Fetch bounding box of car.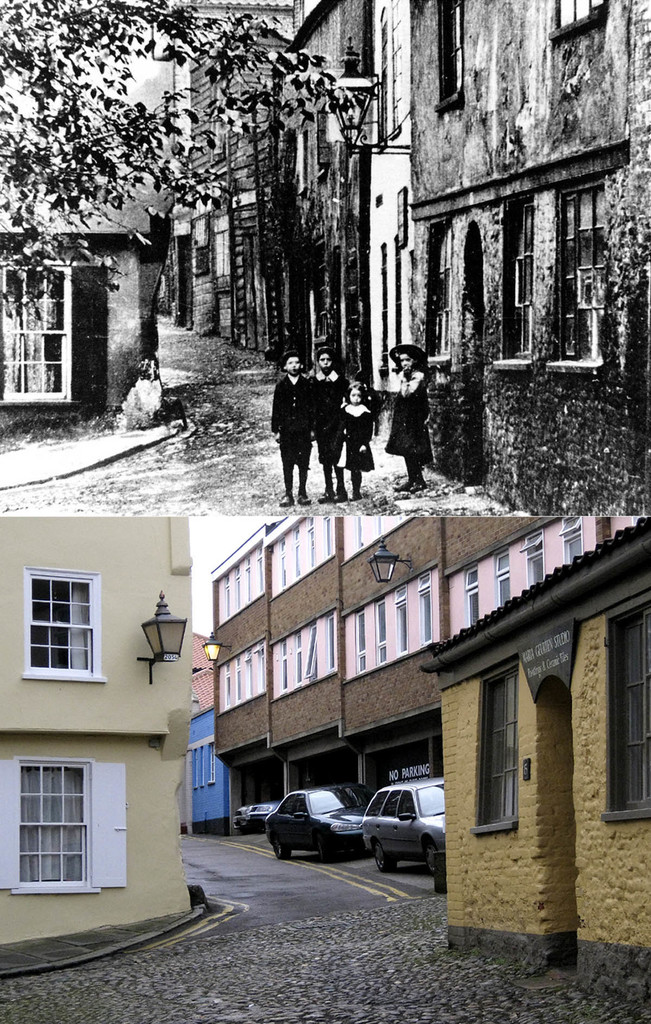
Bbox: (353, 783, 455, 878).
